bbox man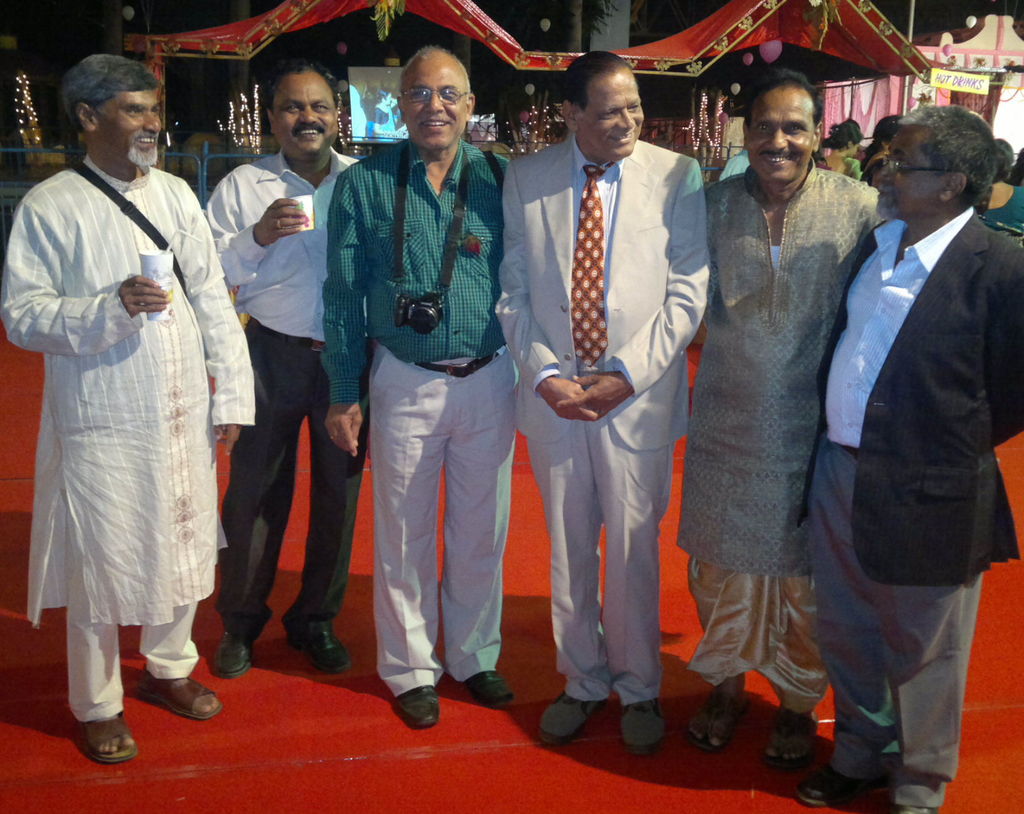
720:145:749:177
